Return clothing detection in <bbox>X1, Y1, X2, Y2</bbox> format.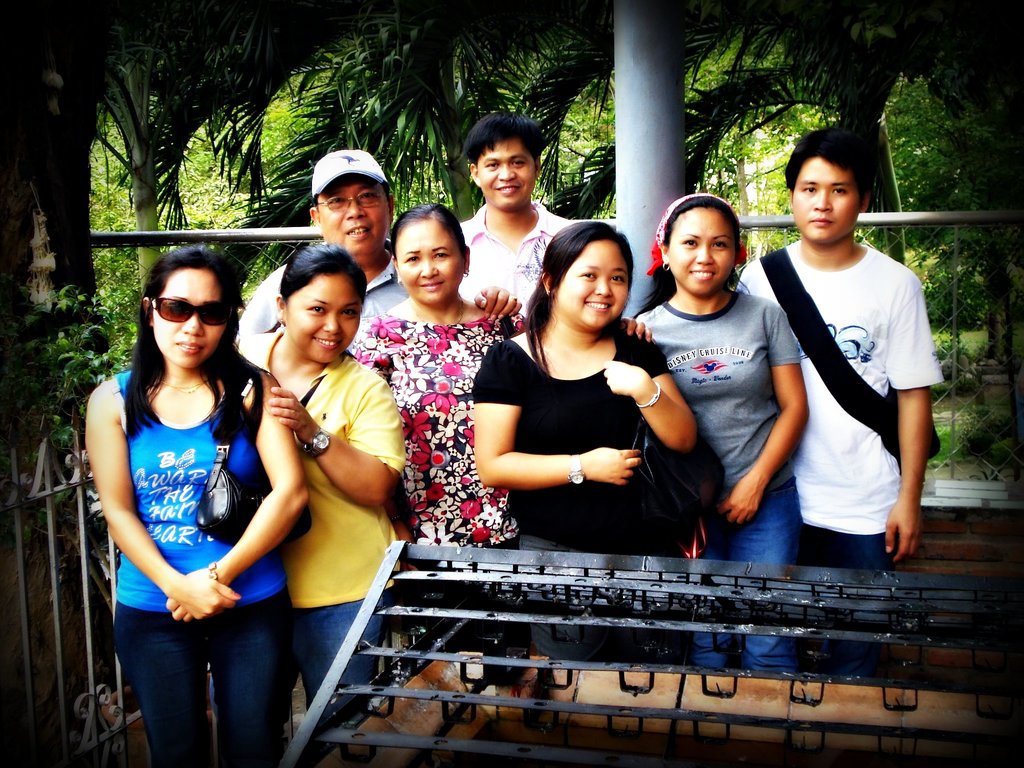
<bbox>467, 336, 689, 552</bbox>.
